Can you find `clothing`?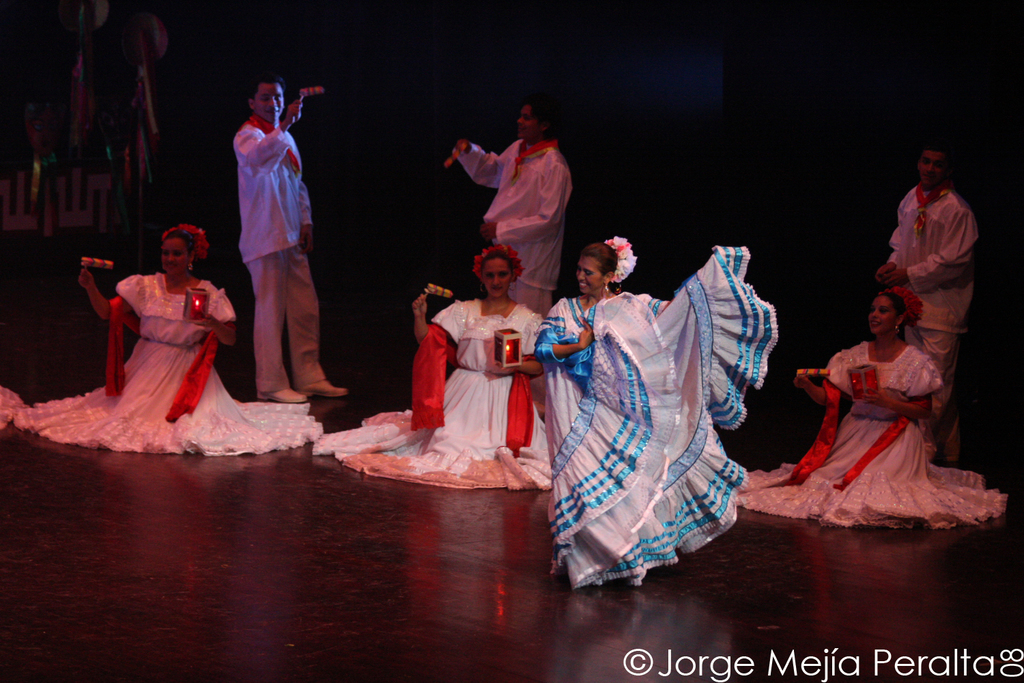
Yes, bounding box: x1=459, y1=137, x2=573, y2=318.
